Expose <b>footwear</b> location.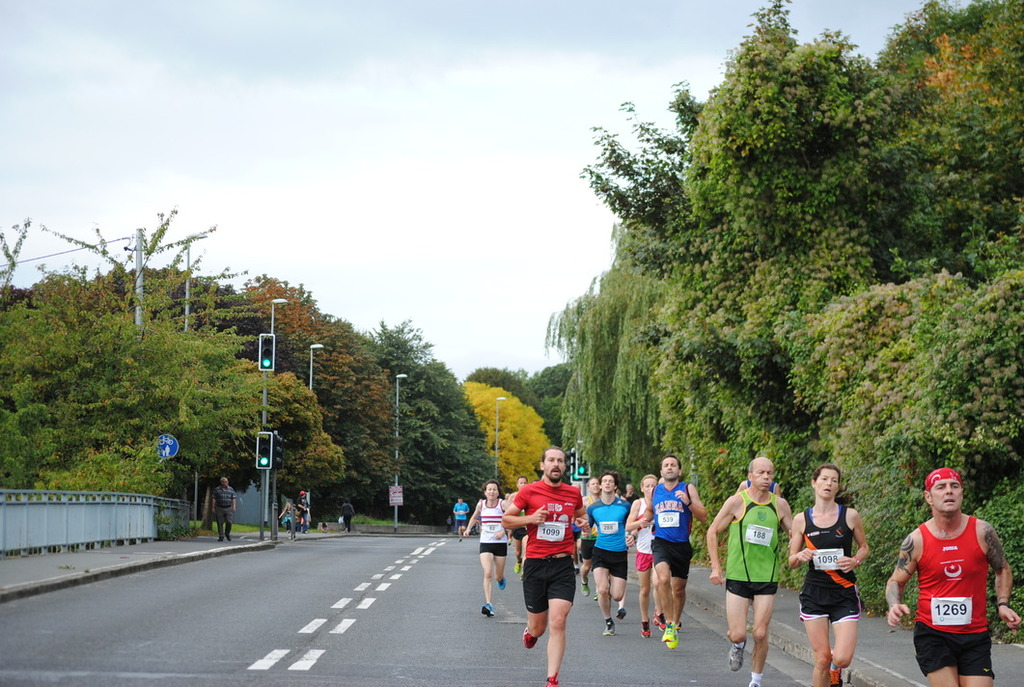
Exposed at pyautogui.locateOnScreen(663, 619, 679, 643).
